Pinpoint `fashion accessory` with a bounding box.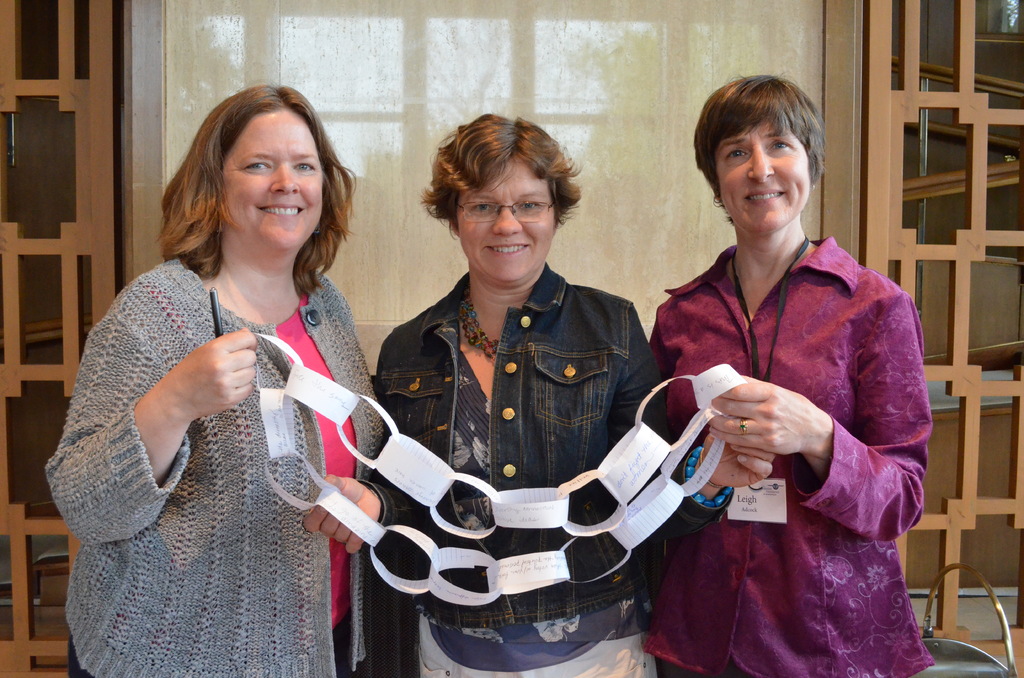
698,444,724,492.
